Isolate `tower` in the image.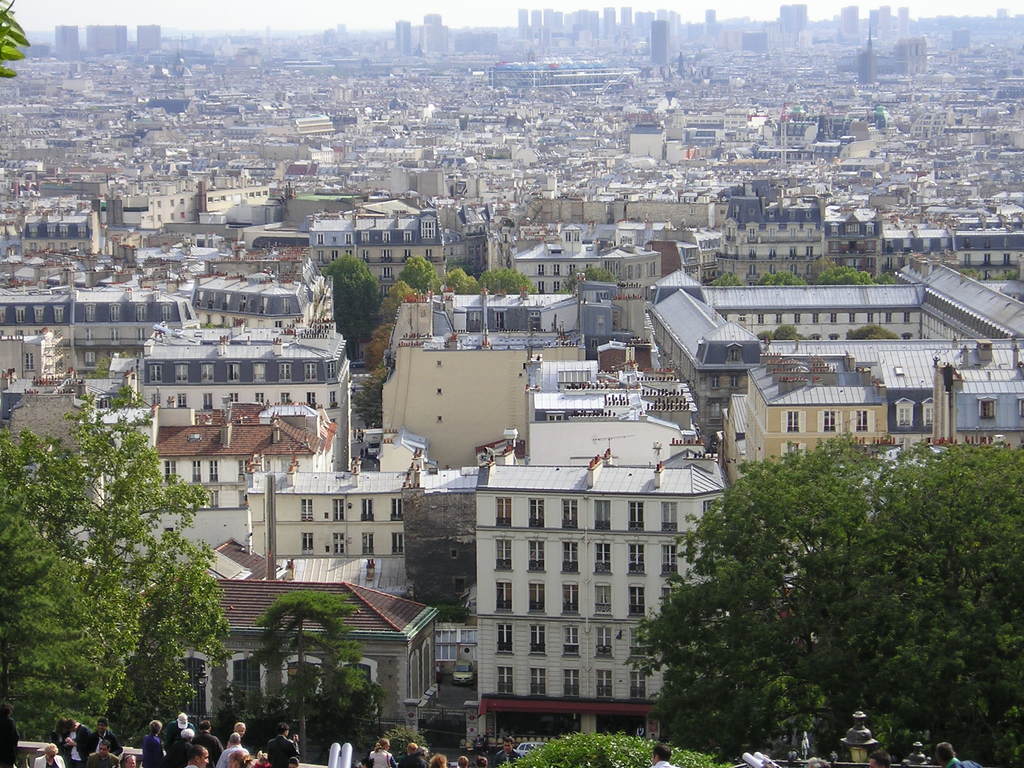
Isolated region: <box>652,19,671,67</box>.
